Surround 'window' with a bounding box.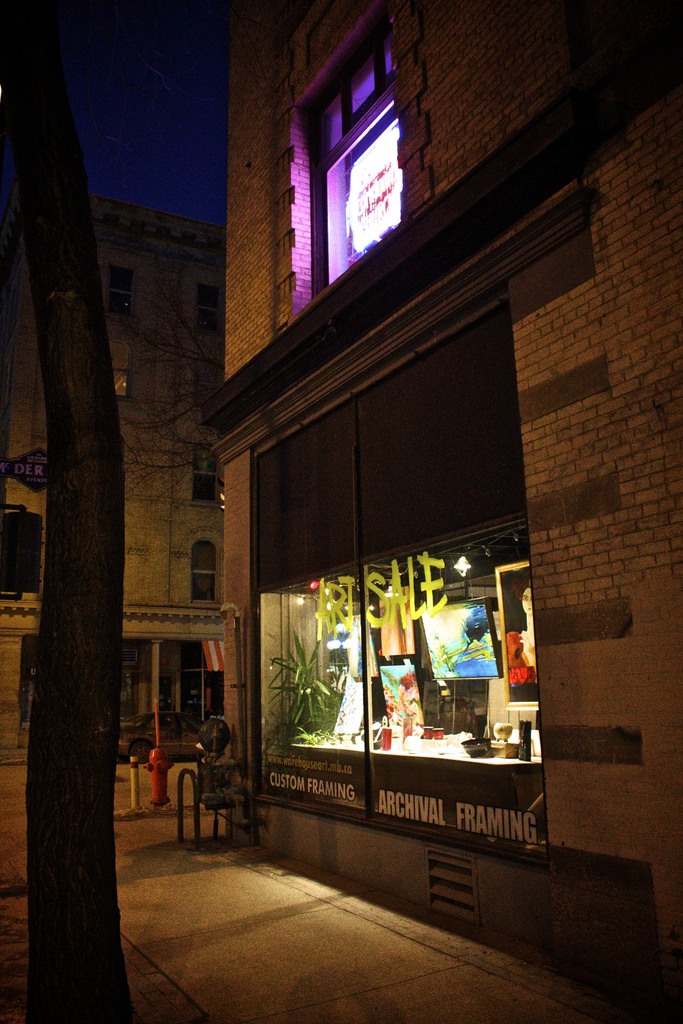
(left=115, top=259, right=129, bottom=317).
